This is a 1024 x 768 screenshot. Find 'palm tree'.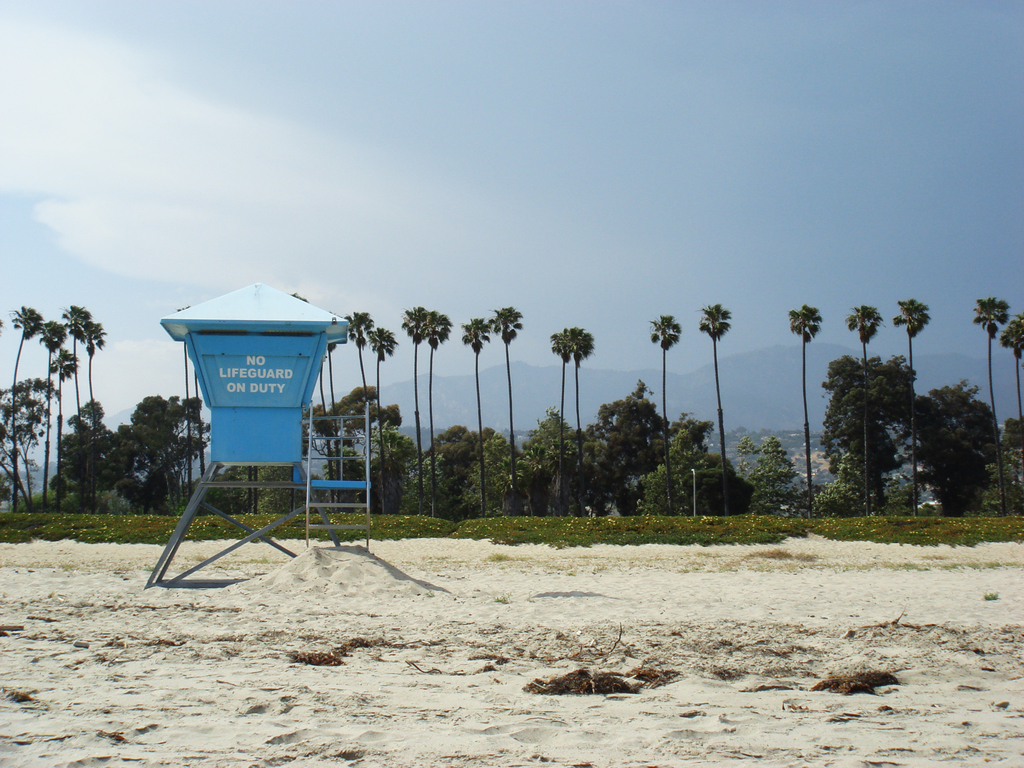
Bounding box: x1=970 y1=286 x2=1012 y2=522.
